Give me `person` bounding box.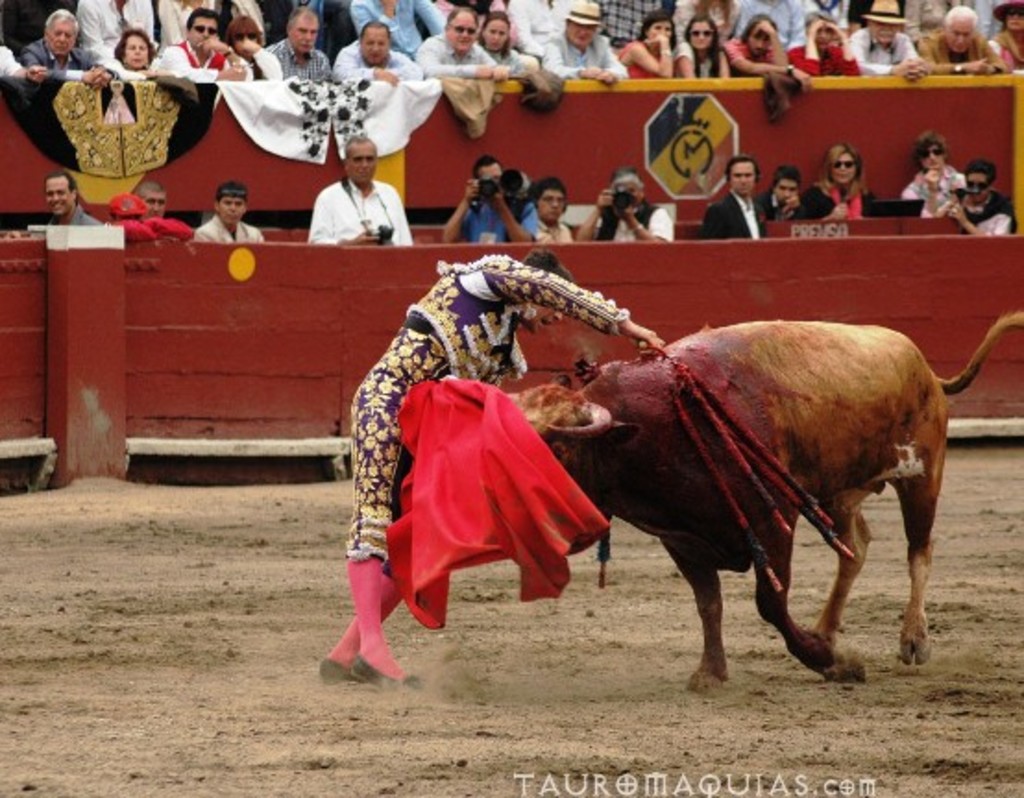
select_region(416, 4, 510, 79).
